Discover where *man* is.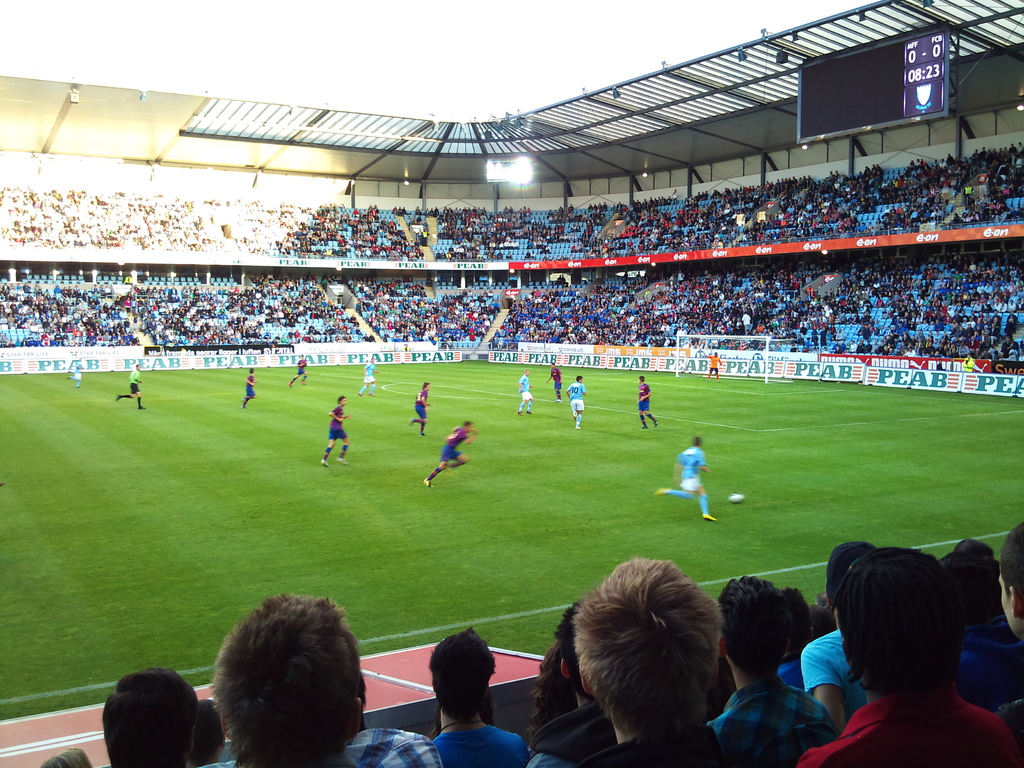
Discovered at {"left": 565, "top": 373, "right": 589, "bottom": 425}.
